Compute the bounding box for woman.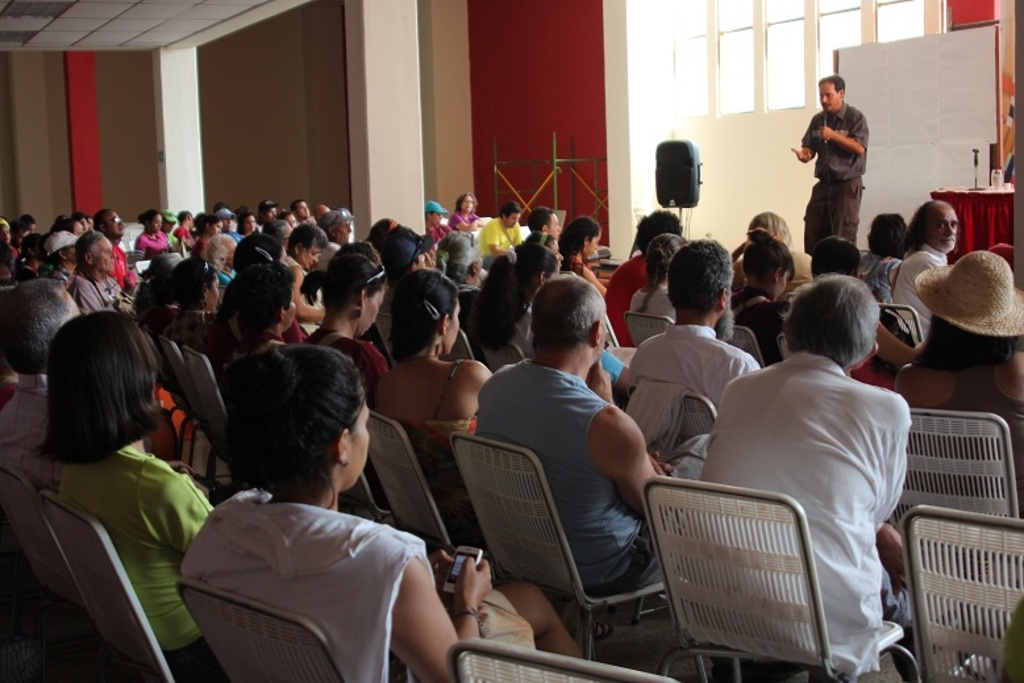
x1=190 y1=261 x2=297 y2=407.
